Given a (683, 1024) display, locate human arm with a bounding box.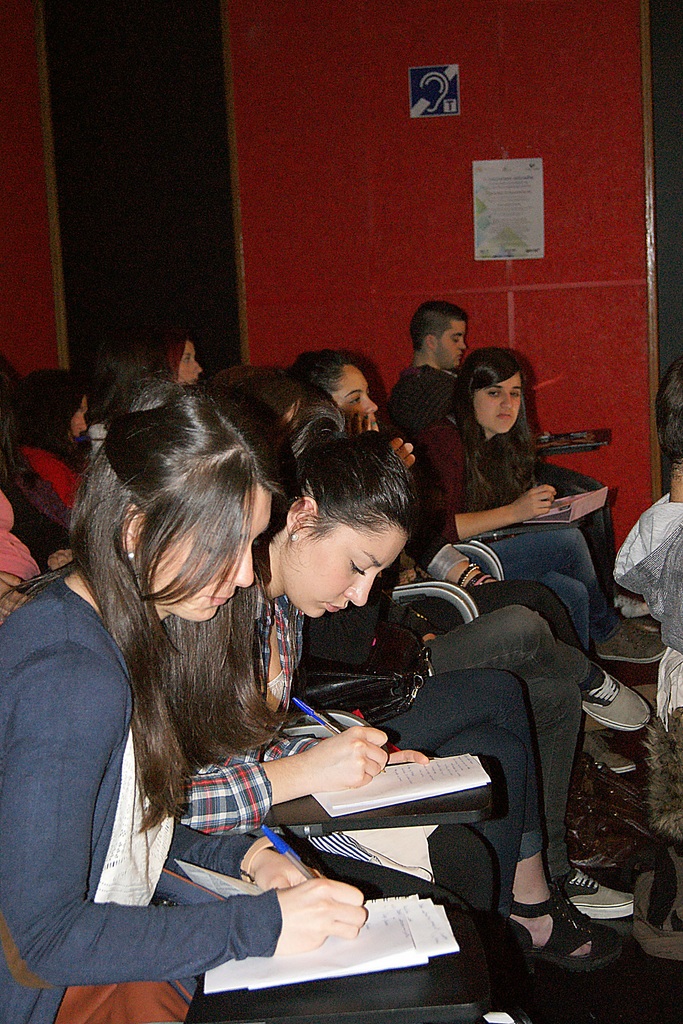
Located: crop(425, 428, 558, 541).
